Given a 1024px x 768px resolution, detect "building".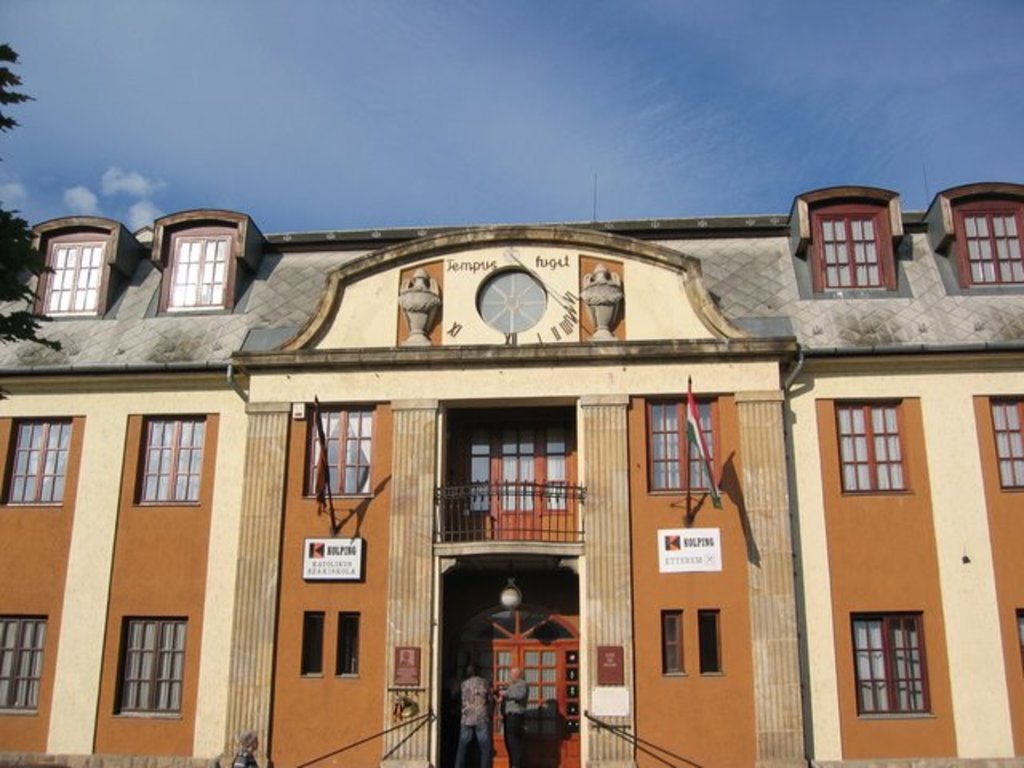
box=[0, 162, 1022, 766].
